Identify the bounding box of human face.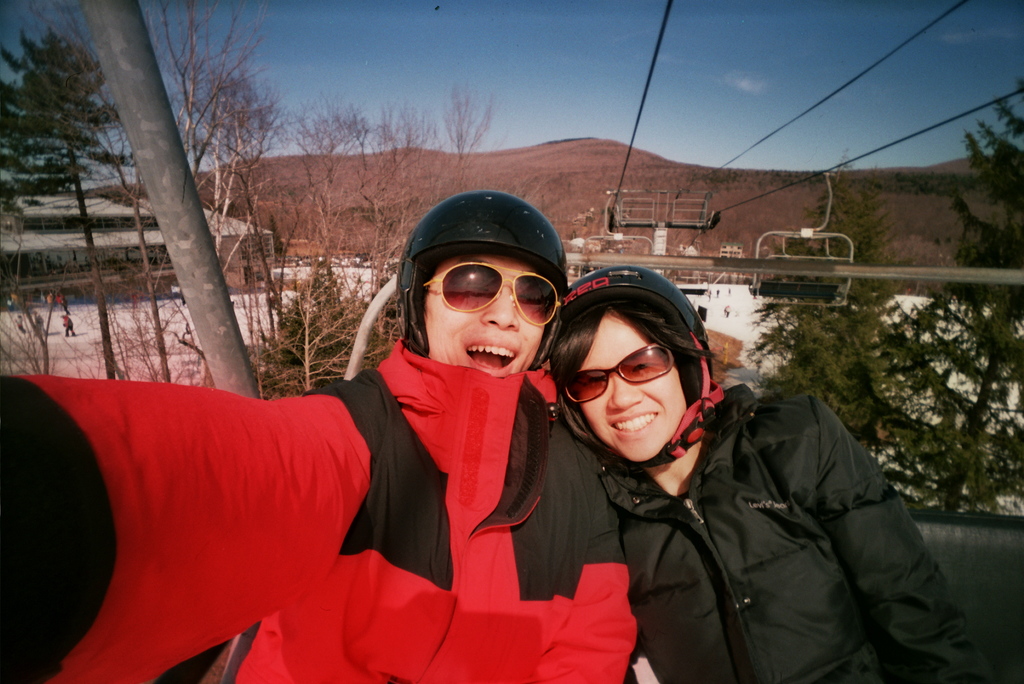
{"x1": 421, "y1": 255, "x2": 547, "y2": 377}.
